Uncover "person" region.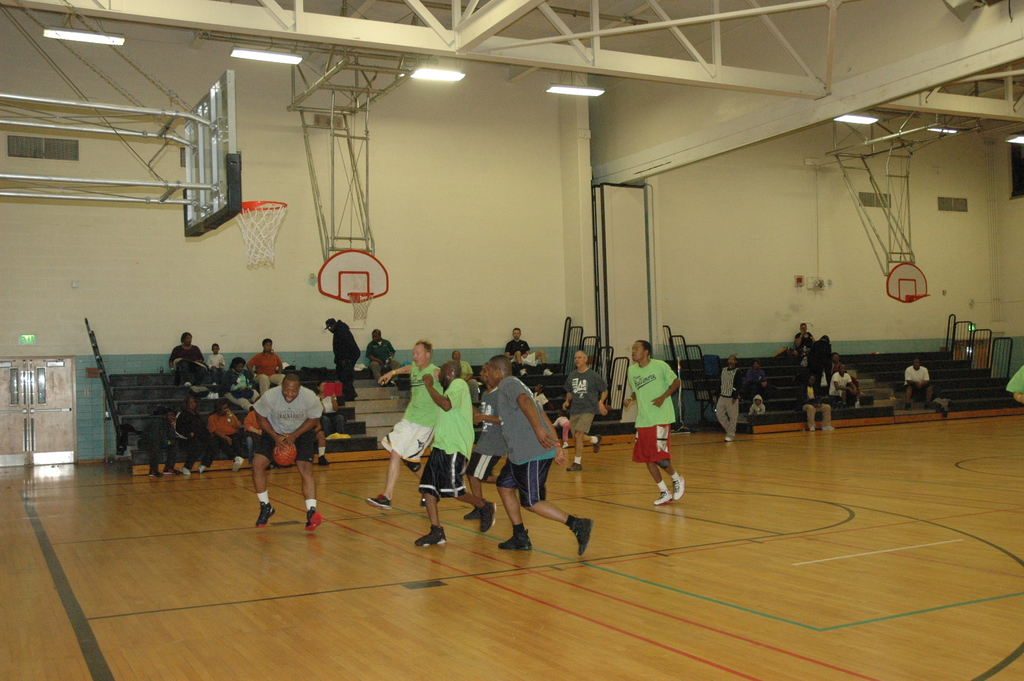
Uncovered: [325,315,356,403].
